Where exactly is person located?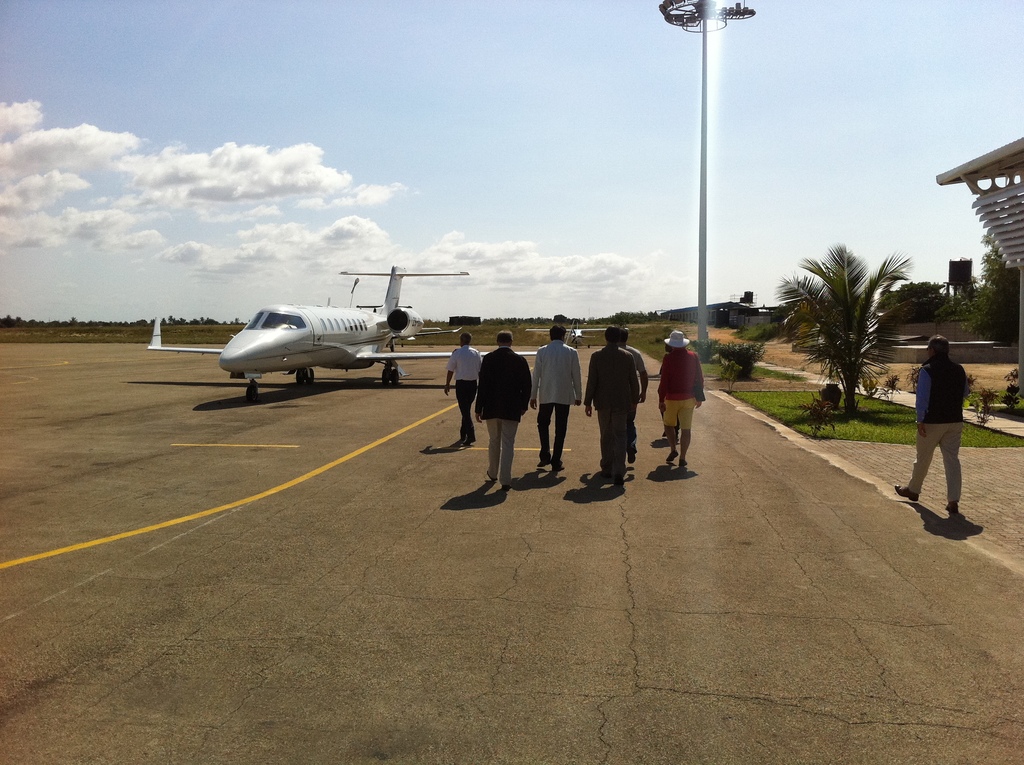
Its bounding box is [529, 321, 582, 473].
